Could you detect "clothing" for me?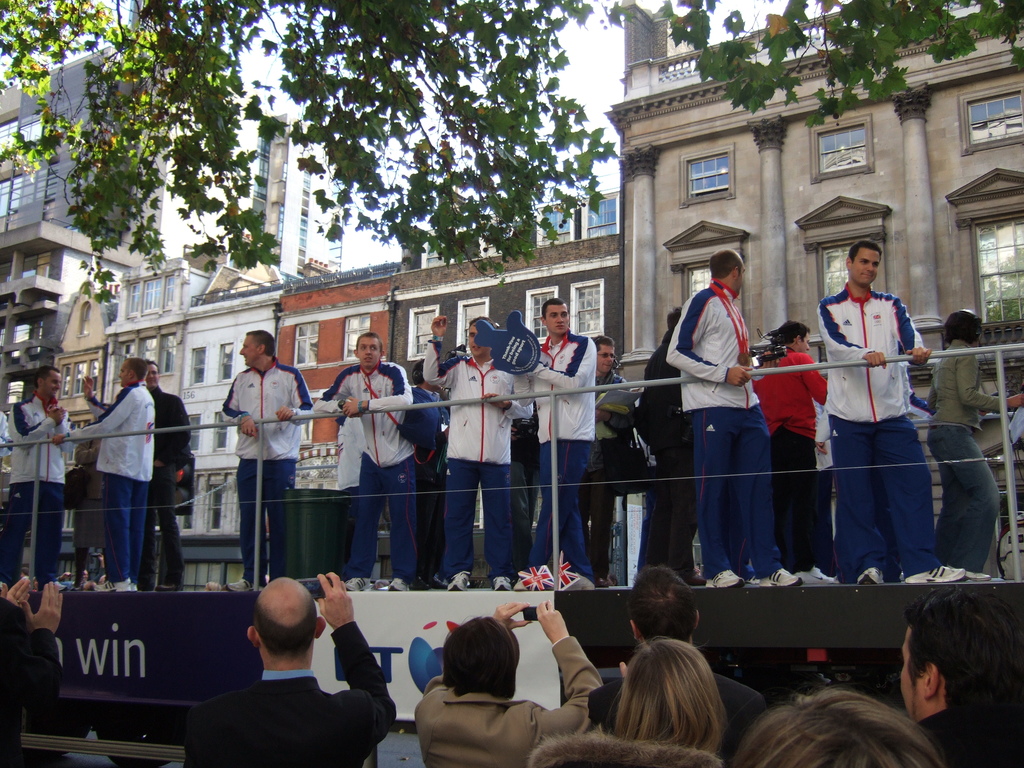
Detection result: <bbox>134, 385, 194, 584</bbox>.
